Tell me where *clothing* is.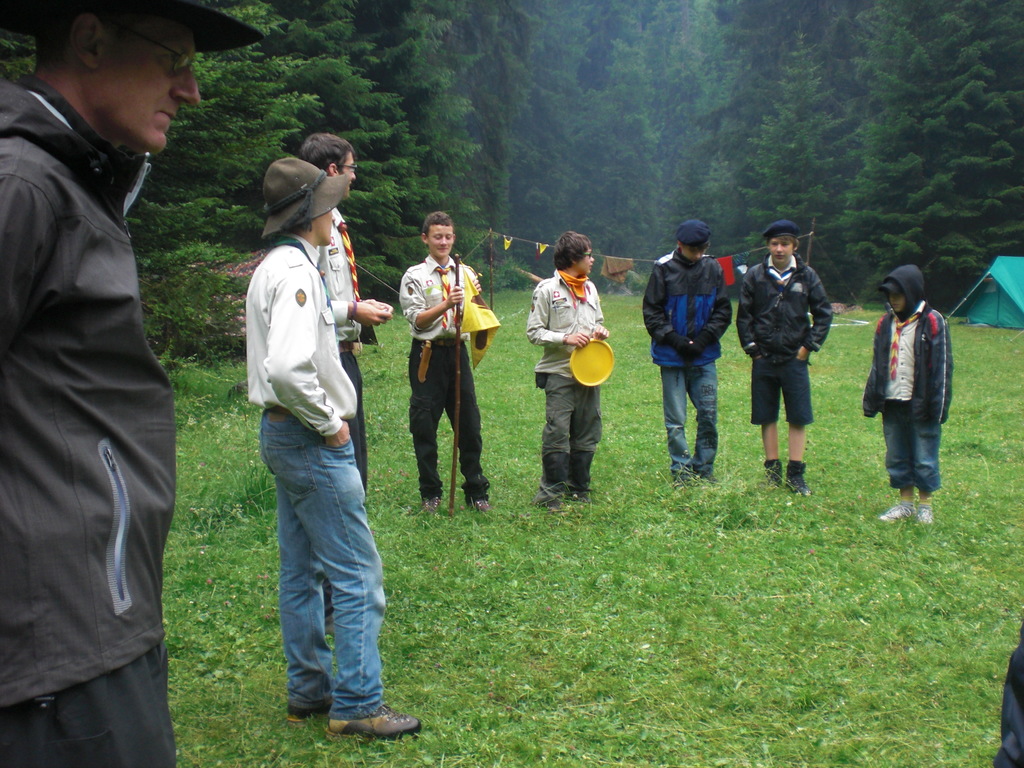
*clothing* is at 861,265,955,494.
